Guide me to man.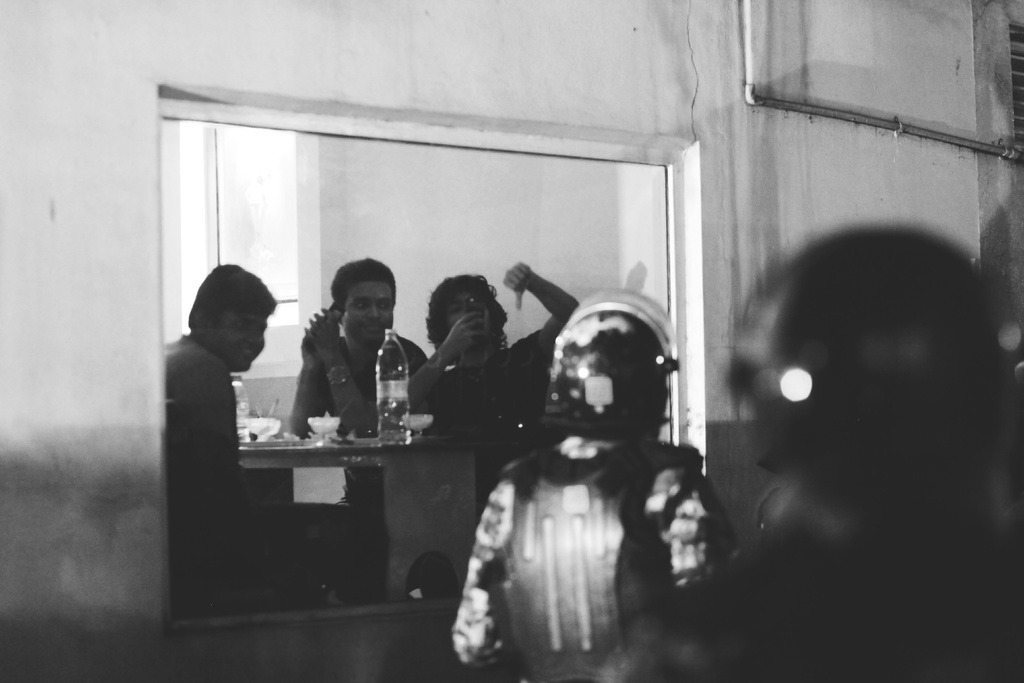
Guidance: box(291, 261, 430, 514).
